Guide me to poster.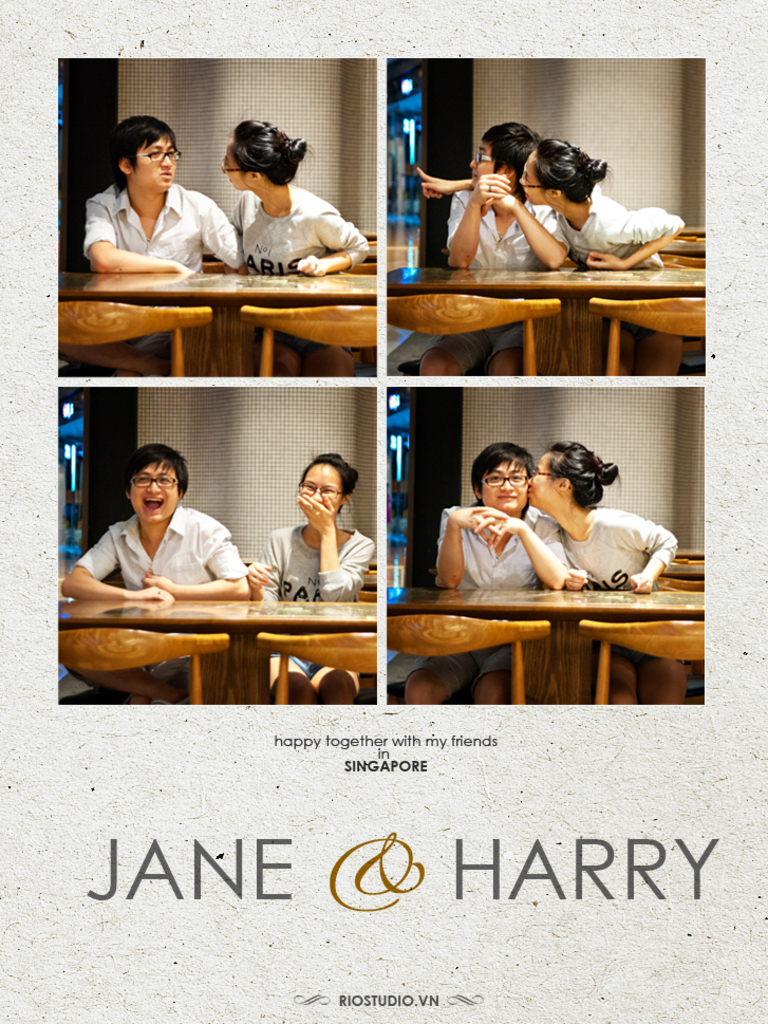
Guidance: {"left": 0, "top": 0, "right": 767, "bottom": 1023}.
